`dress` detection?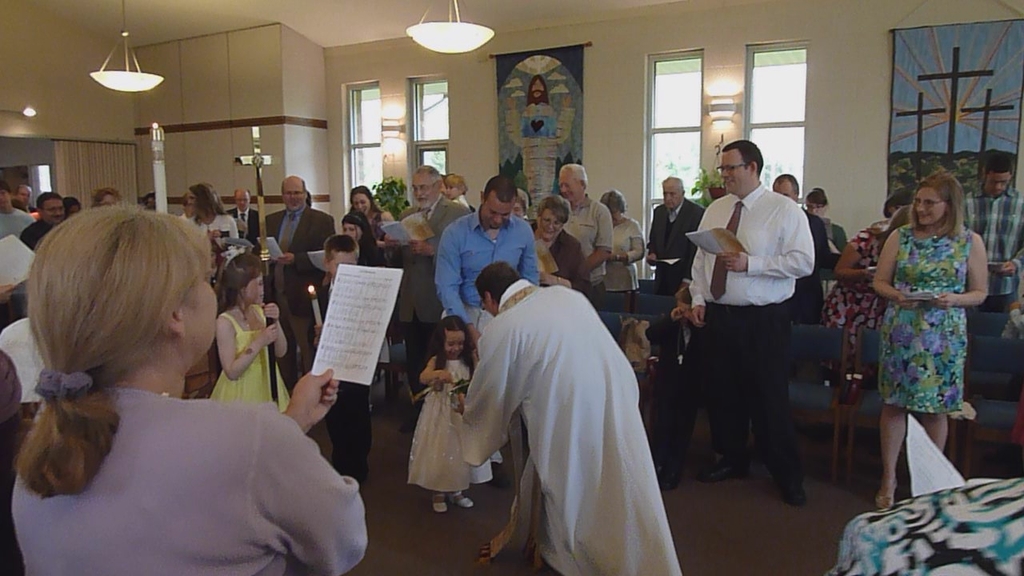
BBox(822, 222, 889, 334)
